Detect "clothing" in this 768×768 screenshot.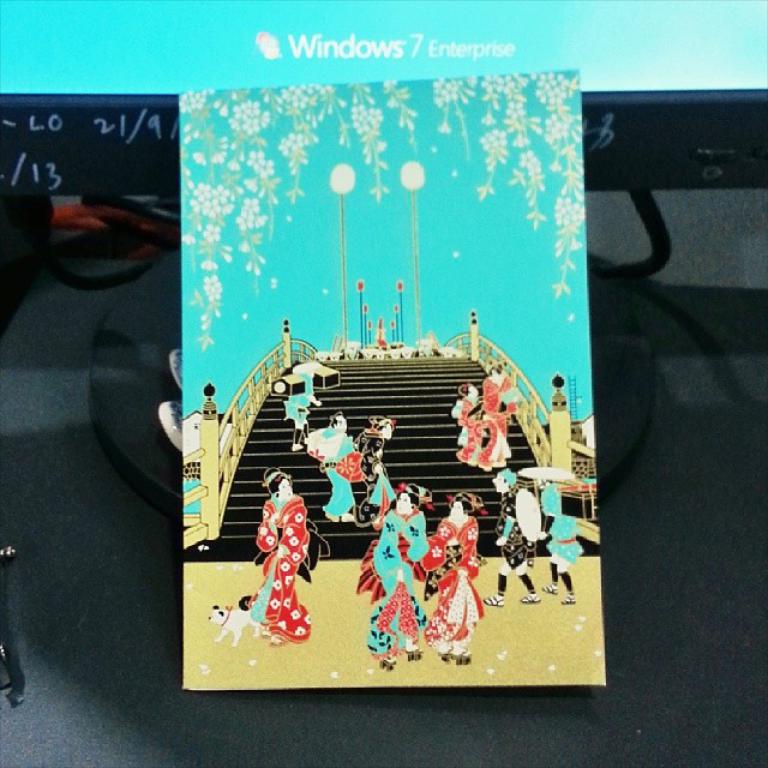
Detection: 480:361:520:462.
